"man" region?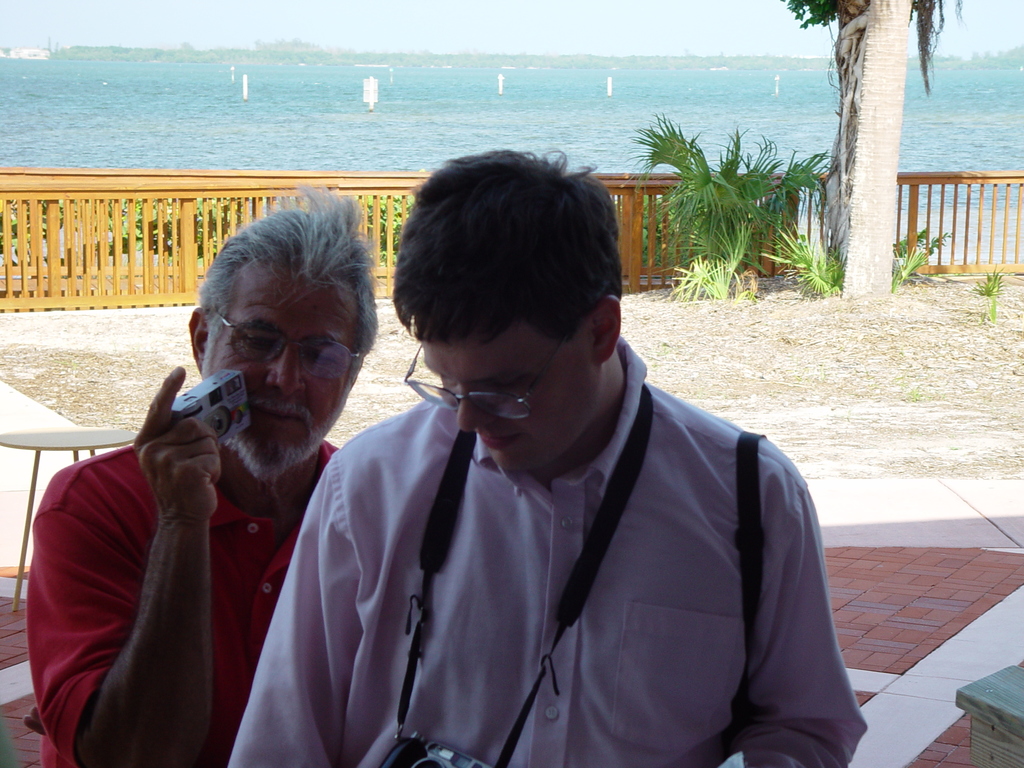
locate(228, 143, 865, 767)
